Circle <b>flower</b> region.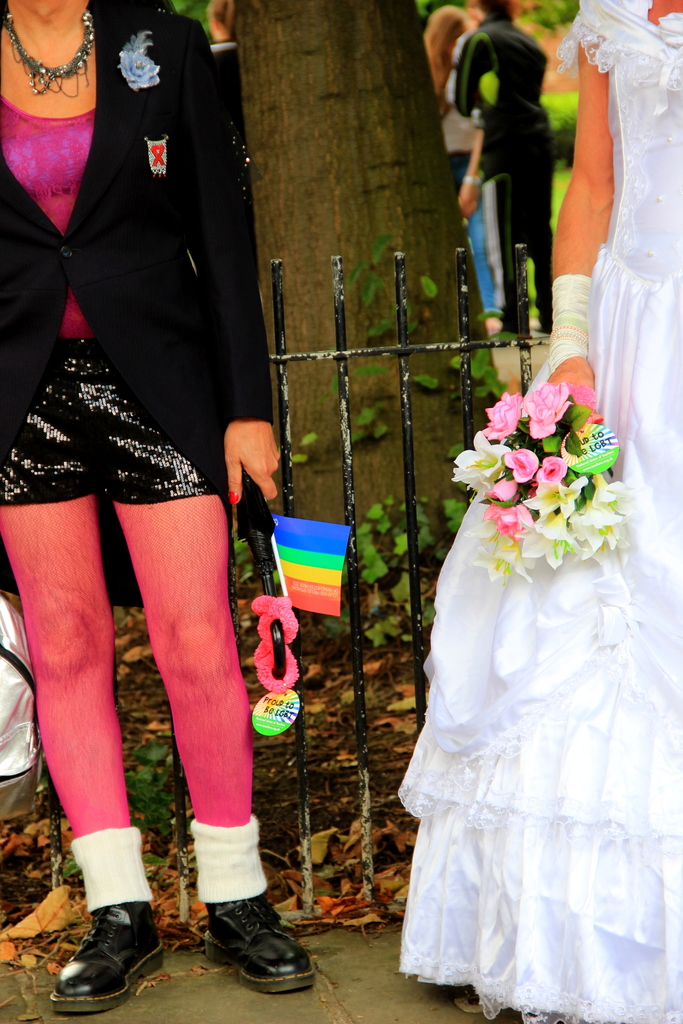
Region: box=[503, 450, 539, 483].
